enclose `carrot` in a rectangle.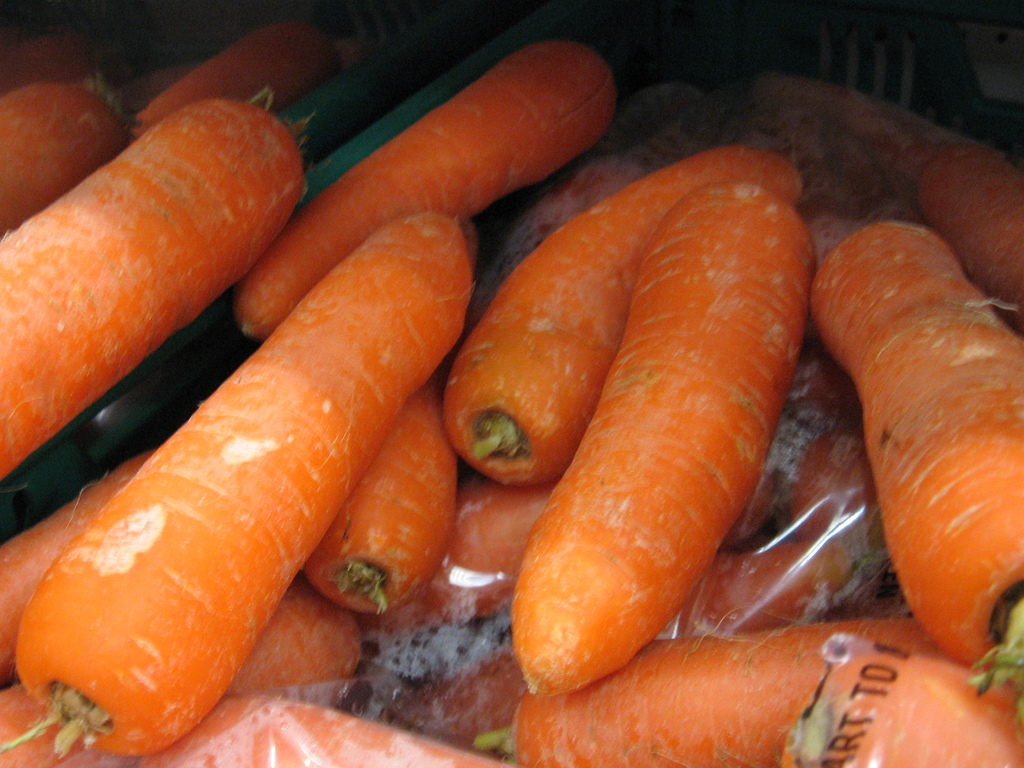
detection(520, 175, 823, 695).
